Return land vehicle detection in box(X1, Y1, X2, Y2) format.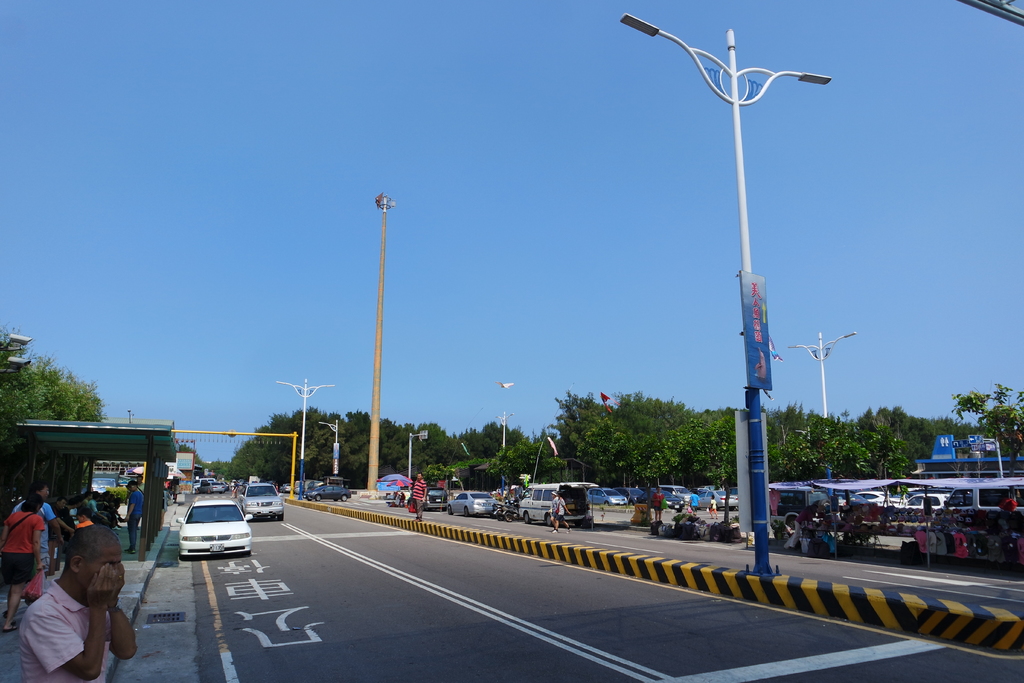
box(305, 479, 323, 491).
